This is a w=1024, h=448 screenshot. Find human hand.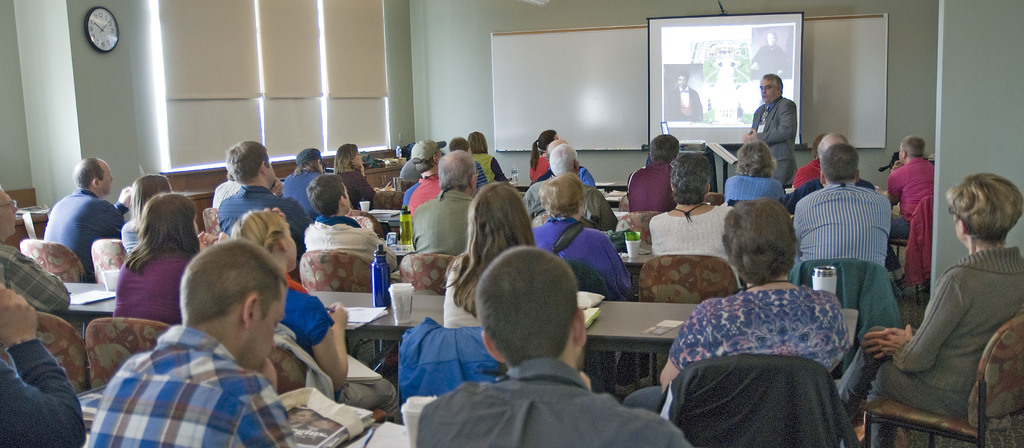
Bounding box: (left=858, top=330, right=906, bottom=358).
